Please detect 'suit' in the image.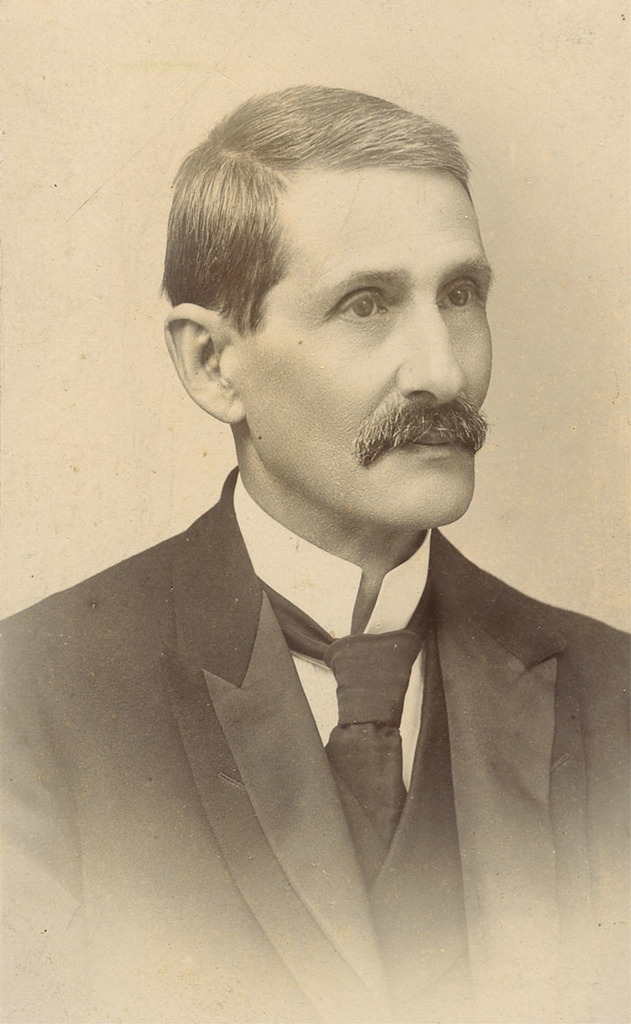
left=0, top=472, right=630, bottom=1023.
